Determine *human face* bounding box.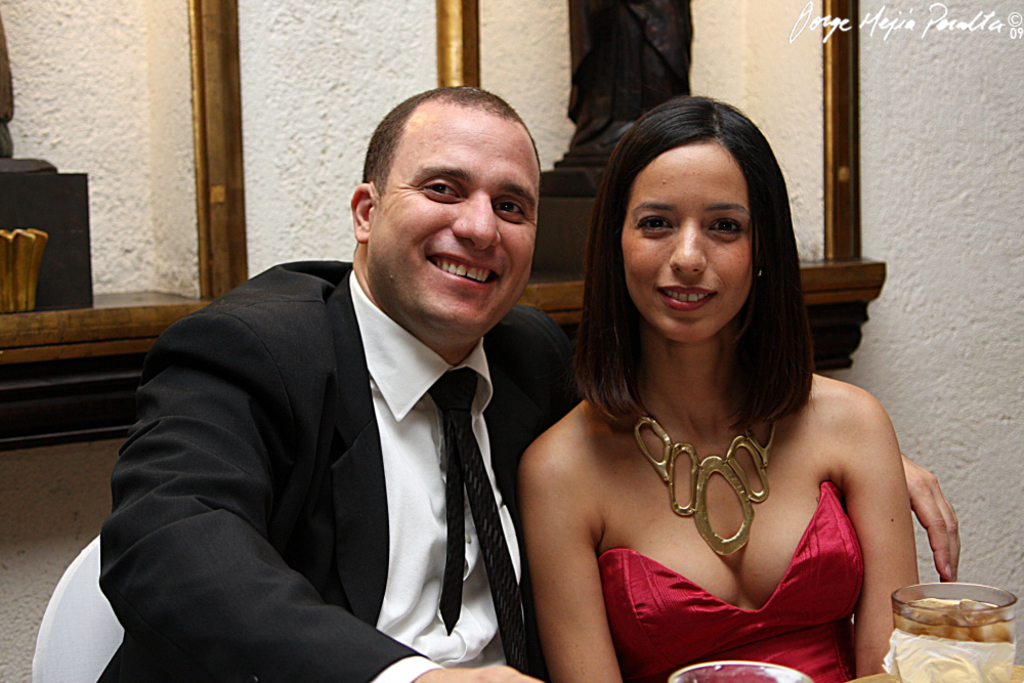
Determined: 377,118,542,331.
